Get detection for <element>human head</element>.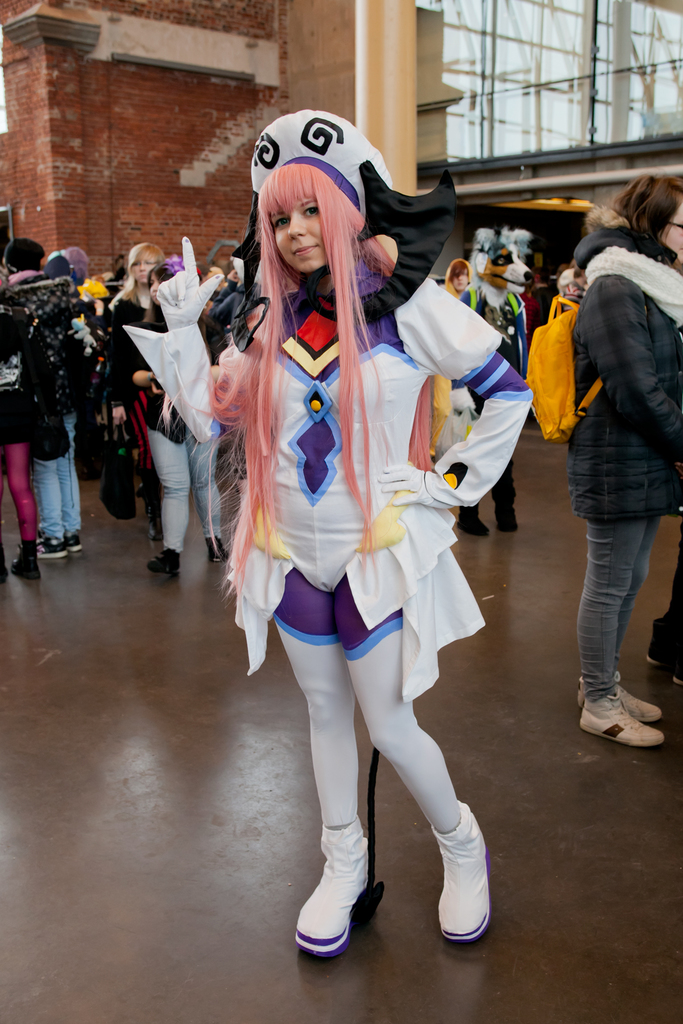
Detection: bbox=(253, 159, 367, 267).
